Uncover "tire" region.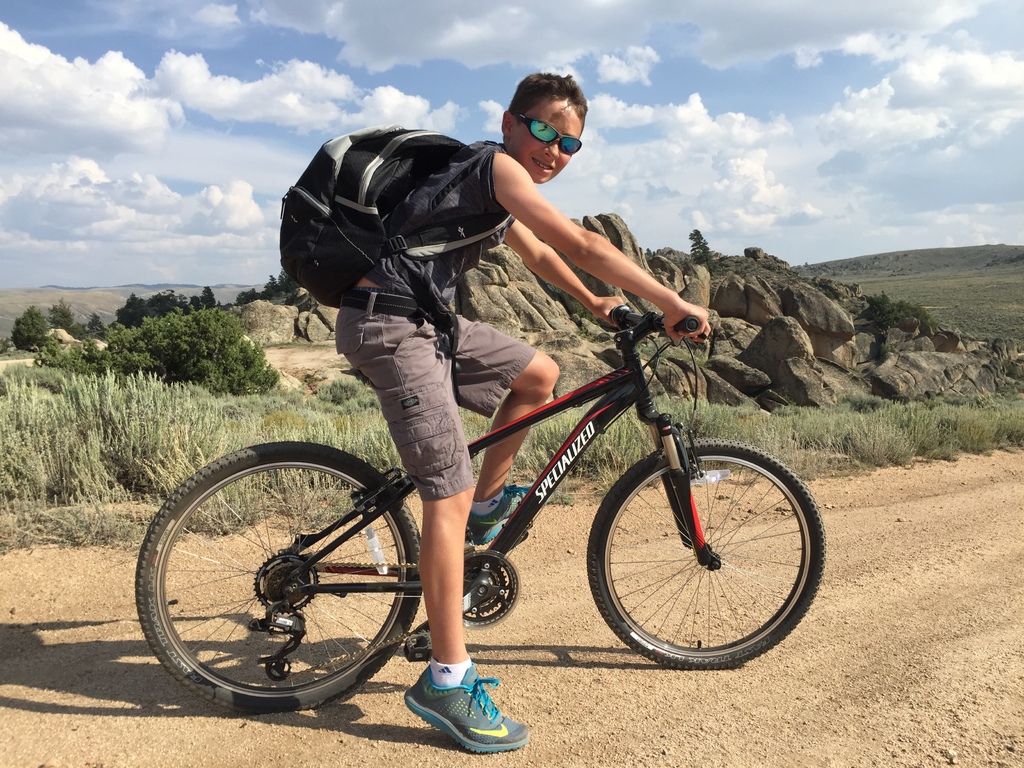
Uncovered: <box>138,444,422,710</box>.
